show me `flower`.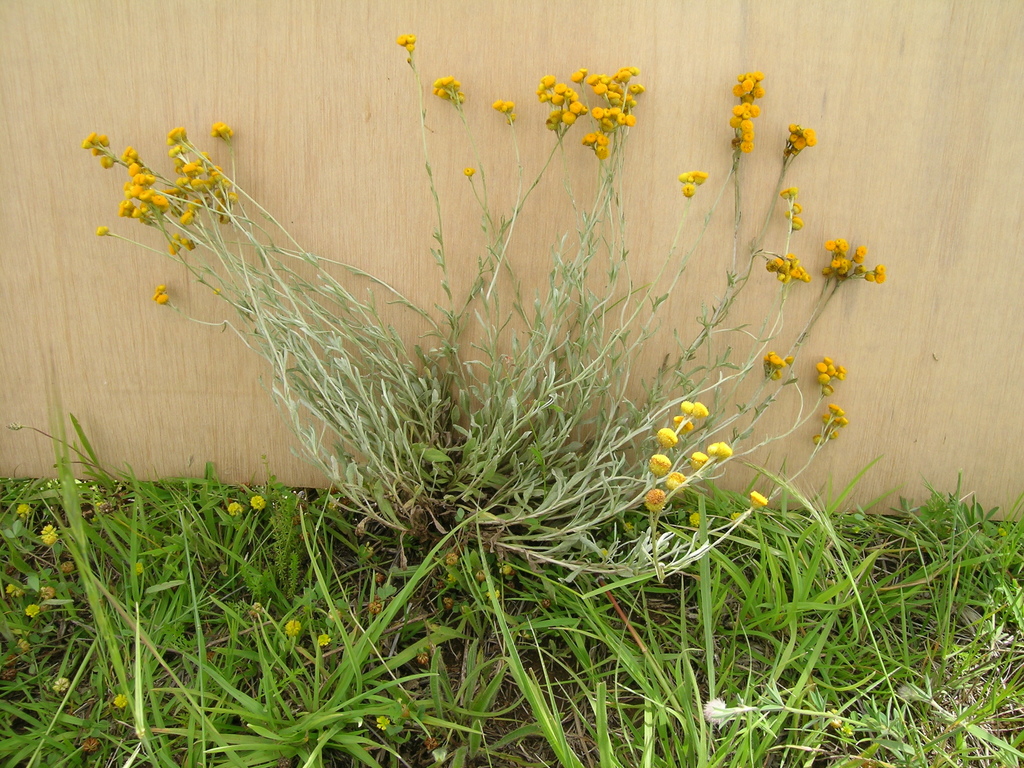
`flower` is here: [228, 501, 241, 516].
